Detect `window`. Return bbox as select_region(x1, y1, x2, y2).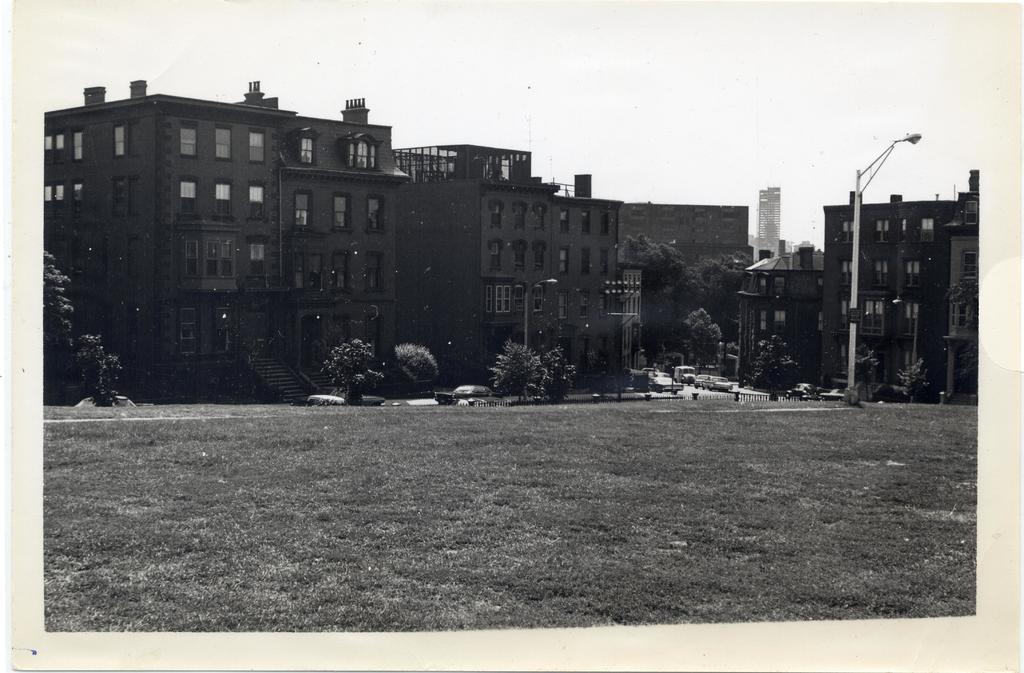
select_region(490, 200, 504, 230).
